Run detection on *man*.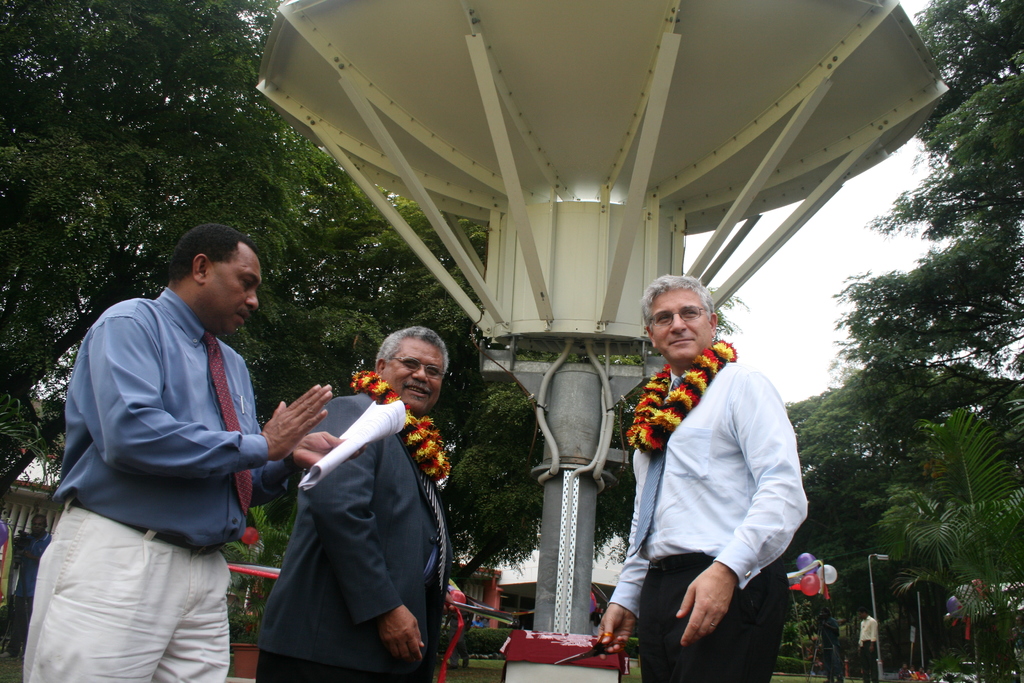
Result: (851, 594, 881, 682).
